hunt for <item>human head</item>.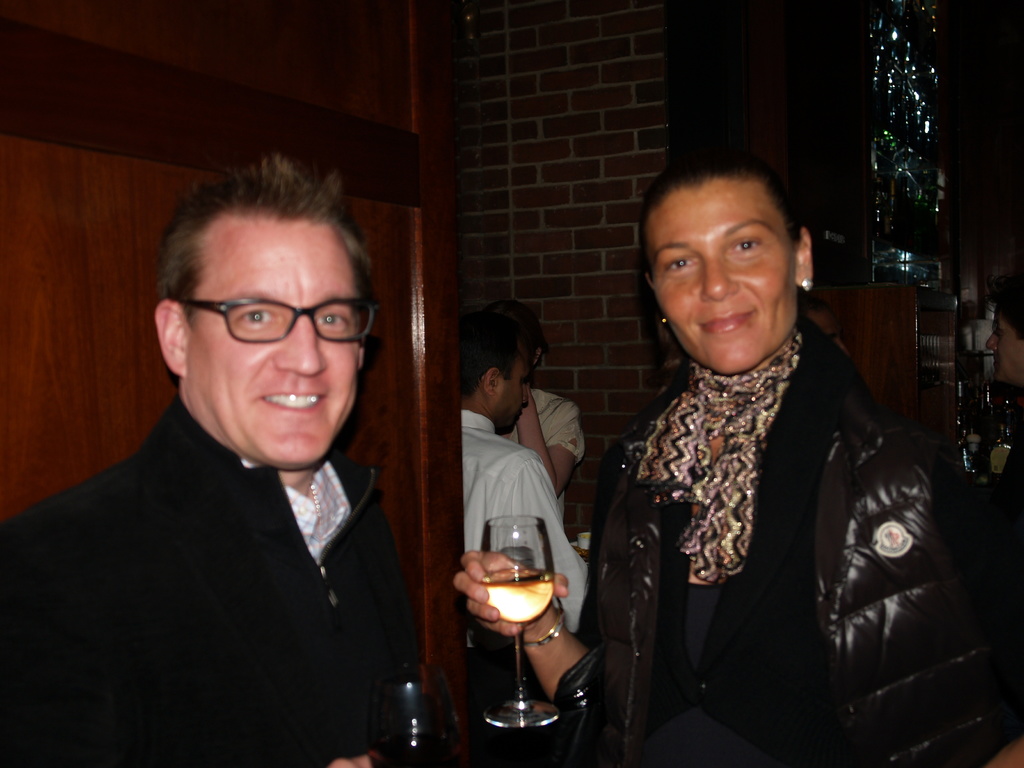
Hunted down at left=145, top=166, right=382, bottom=462.
